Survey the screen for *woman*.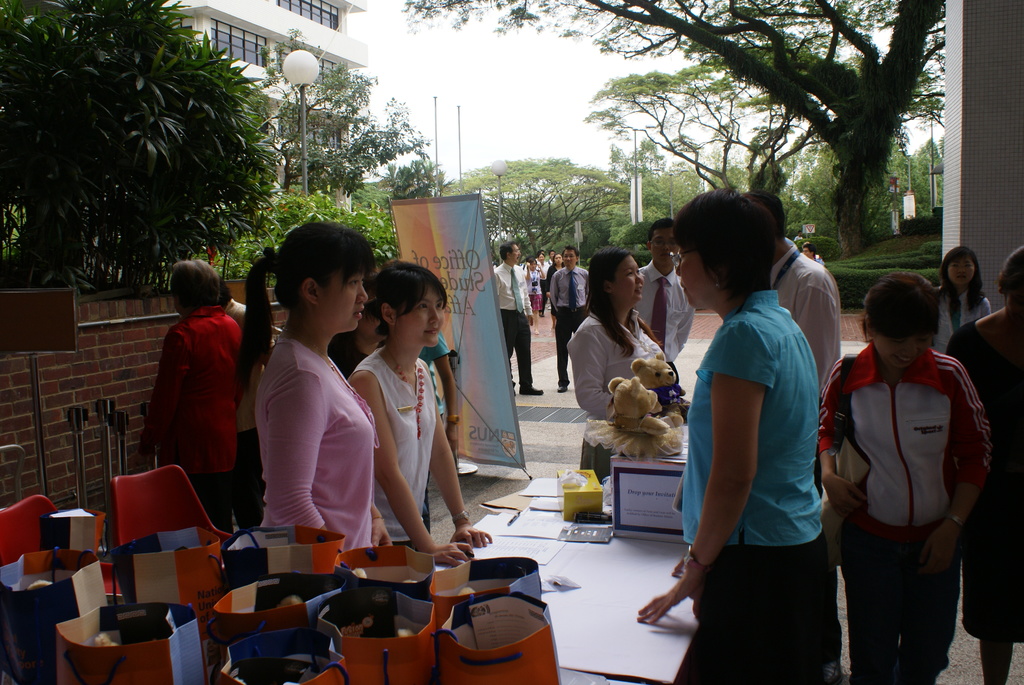
Survey found: Rect(945, 239, 1023, 684).
